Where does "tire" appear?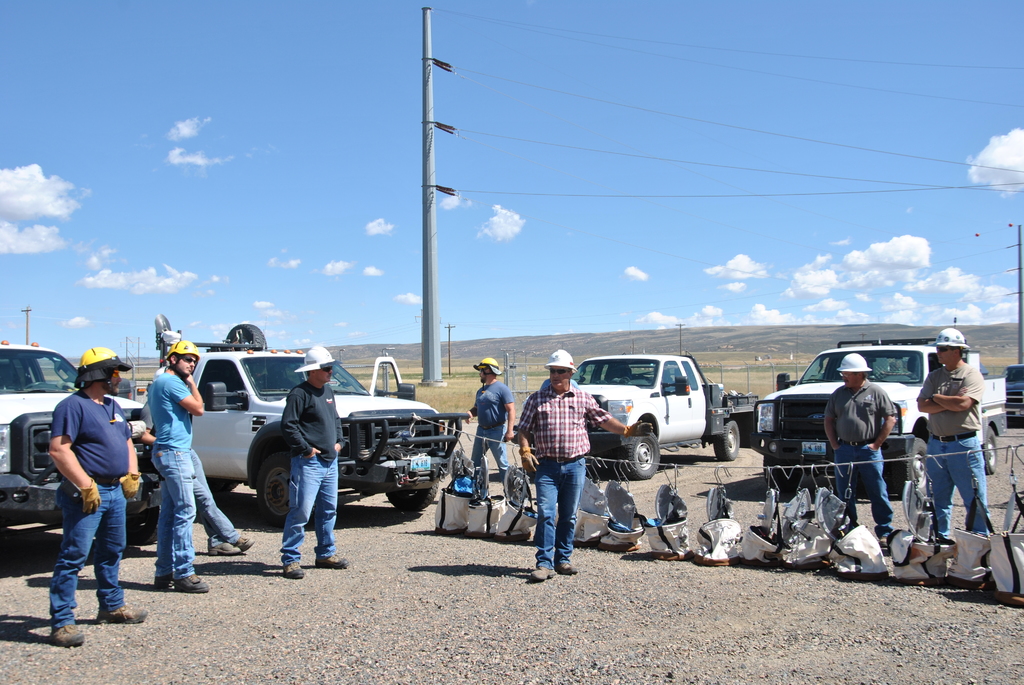
Appears at <box>388,482,440,516</box>.
